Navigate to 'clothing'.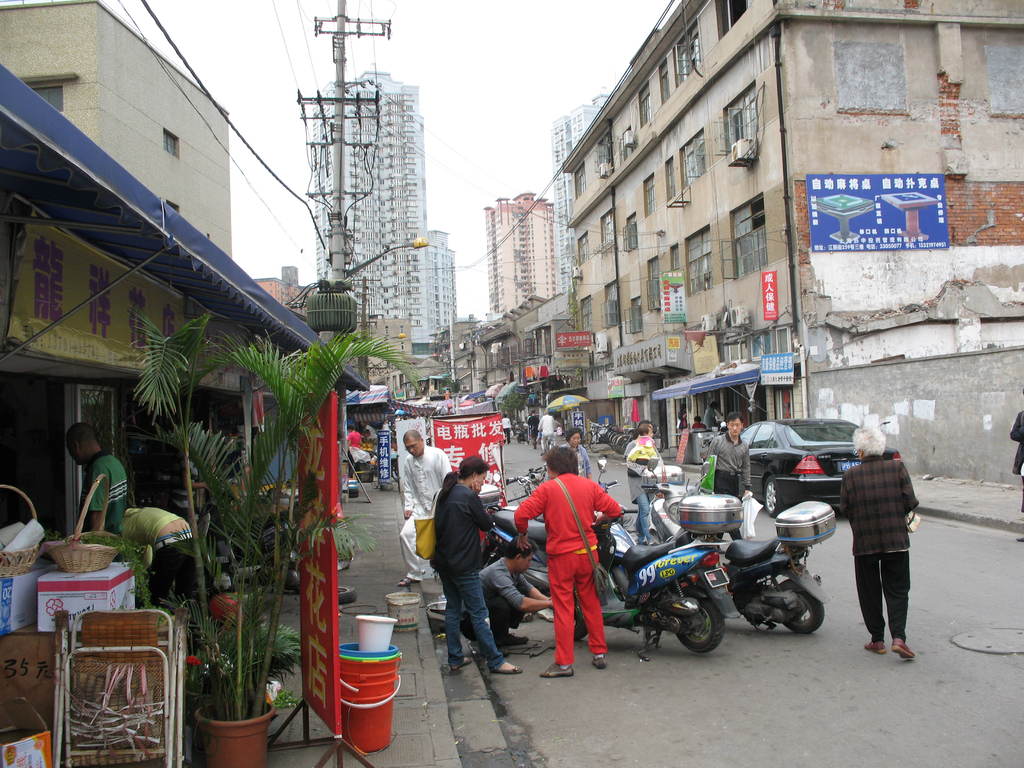
Navigation target: <region>701, 437, 755, 491</region>.
